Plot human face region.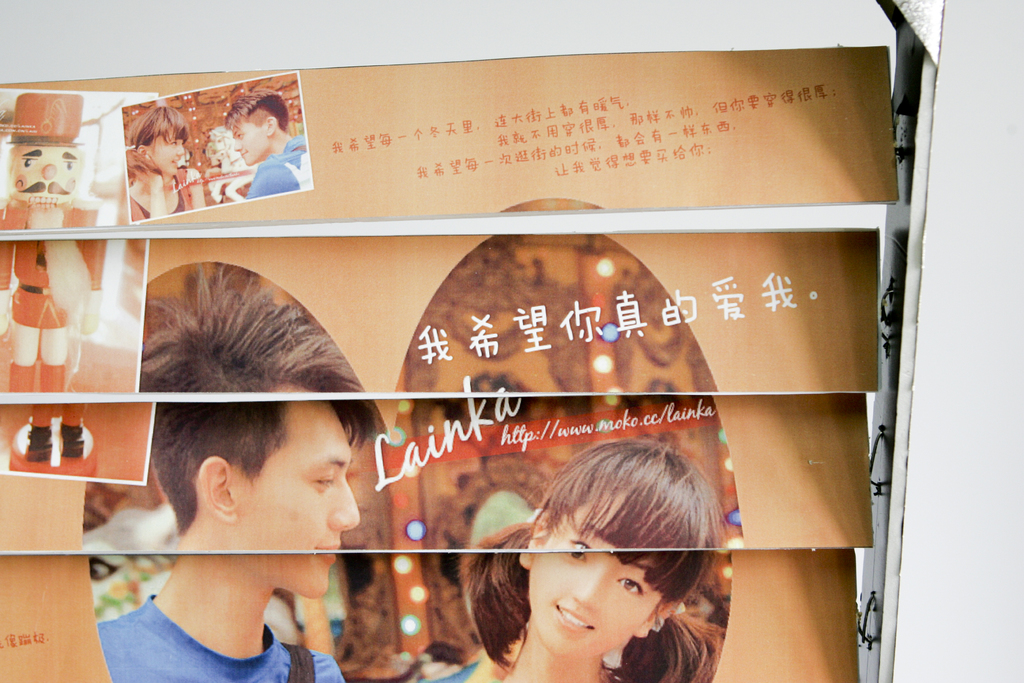
Plotted at 151, 130, 188, 174.
